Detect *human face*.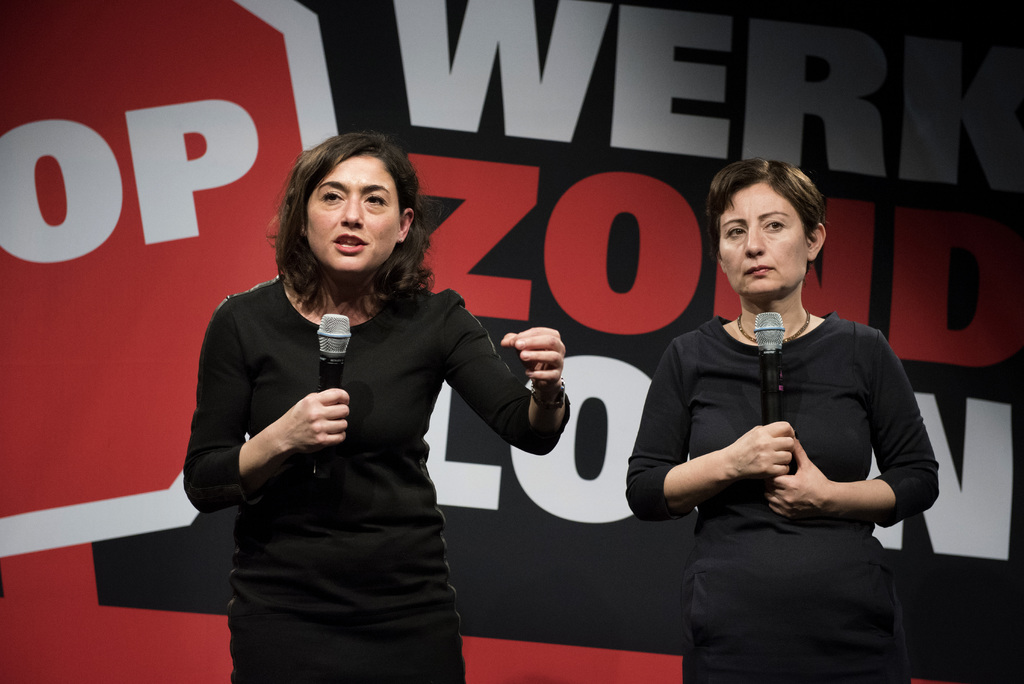
Detected at bbox(716, 181, 810, 294).
